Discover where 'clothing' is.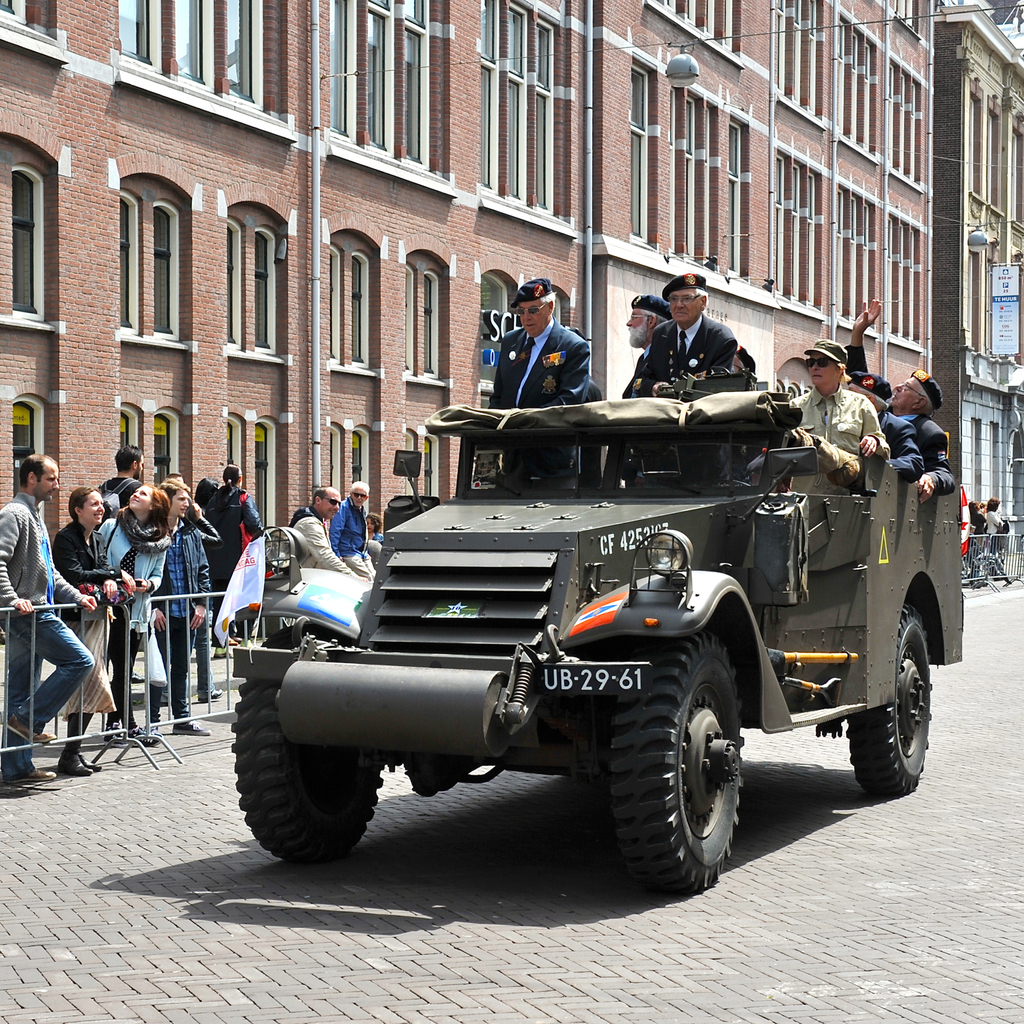
Discovered at bbox=(281, 505, 358, 575).
